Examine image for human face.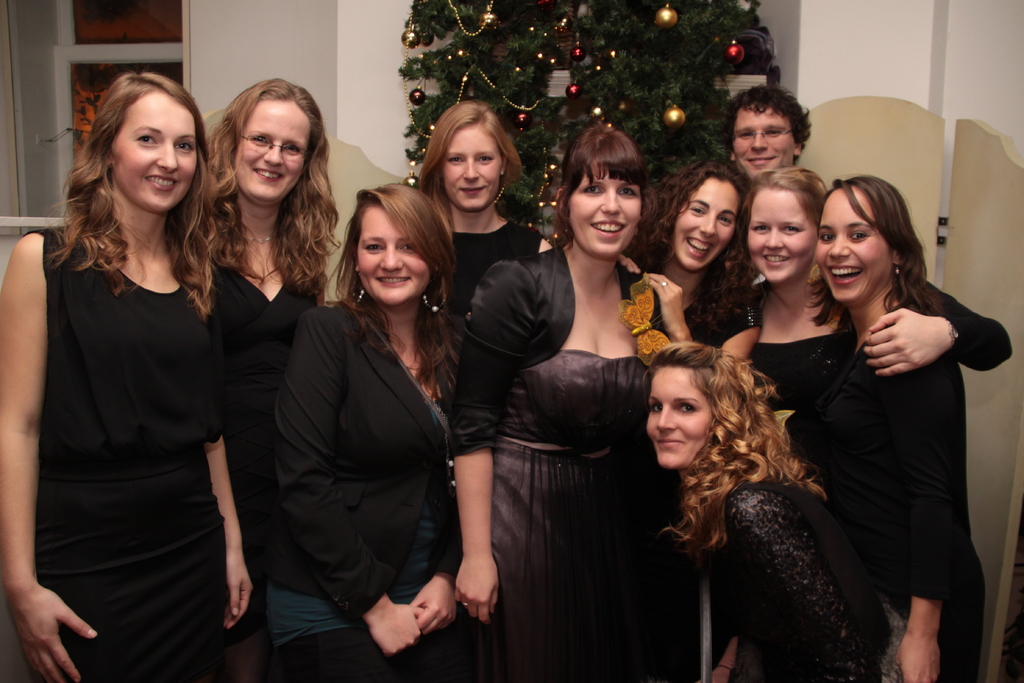
Examination result: crop(232, 97, 310, 200).
